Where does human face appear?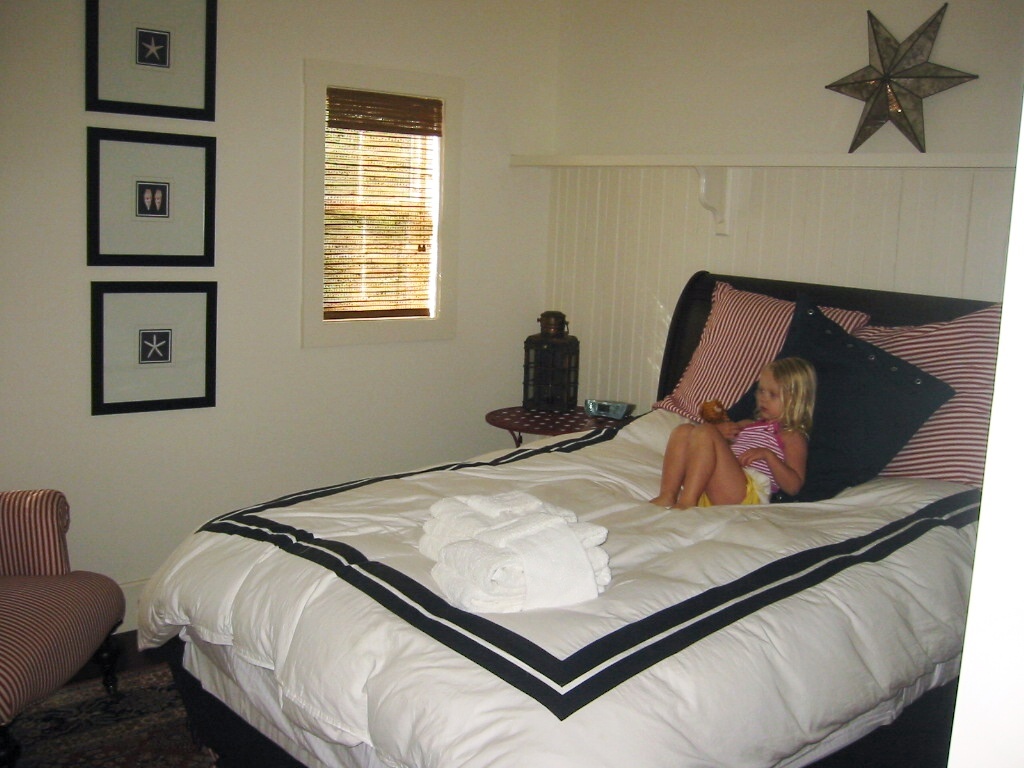
Appears at <box>755,373,778,418</box>.
